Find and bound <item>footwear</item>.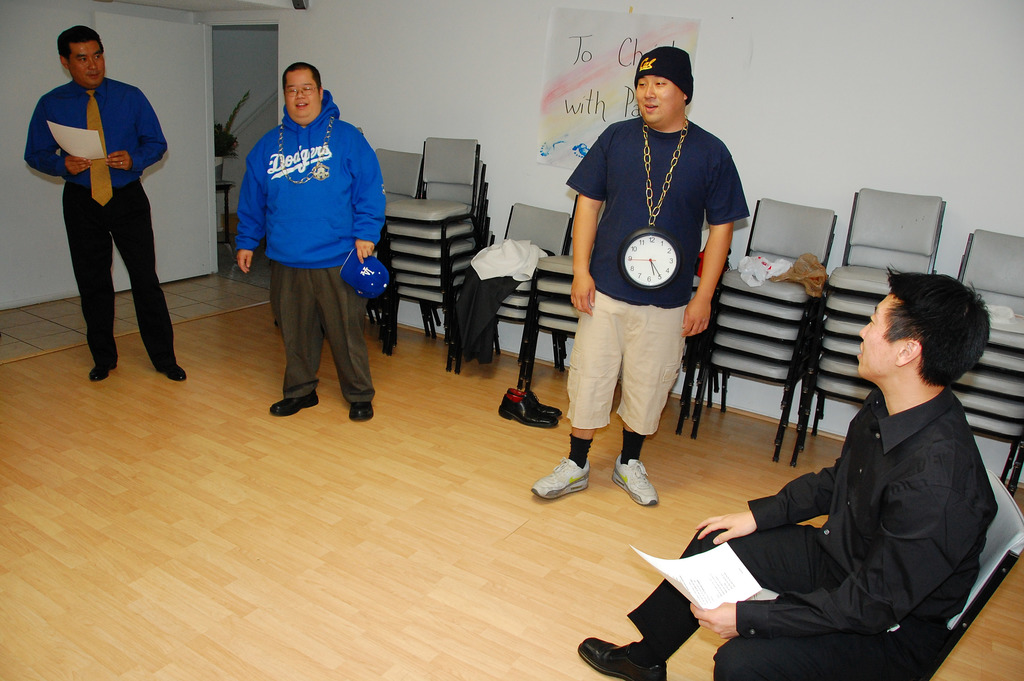
Bound: region(150, 363, 189, 384).
